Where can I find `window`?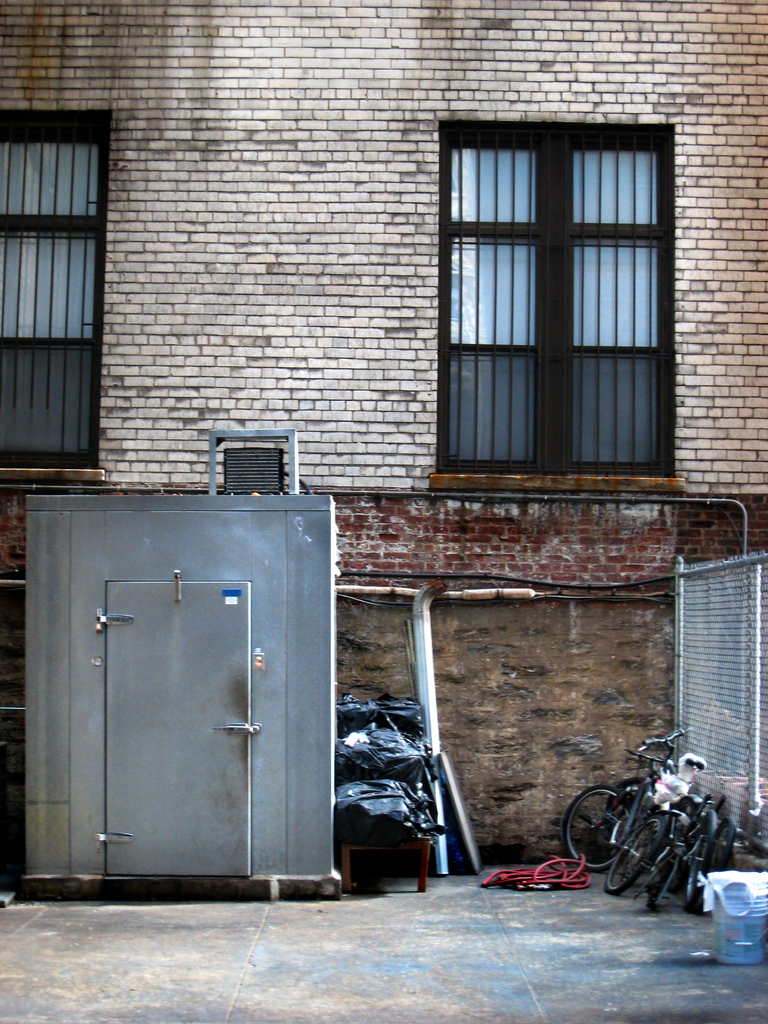
You can find it at <region>431, 125, 674, 481</region>.
